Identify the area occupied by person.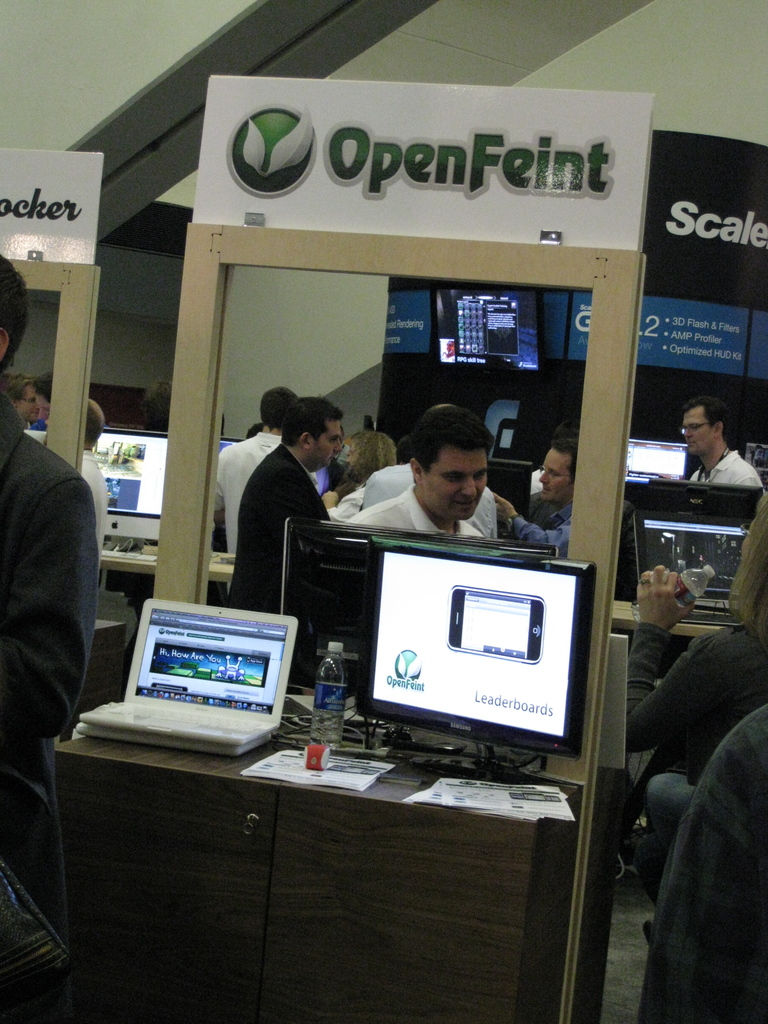
Area: 76 394 109 532.
